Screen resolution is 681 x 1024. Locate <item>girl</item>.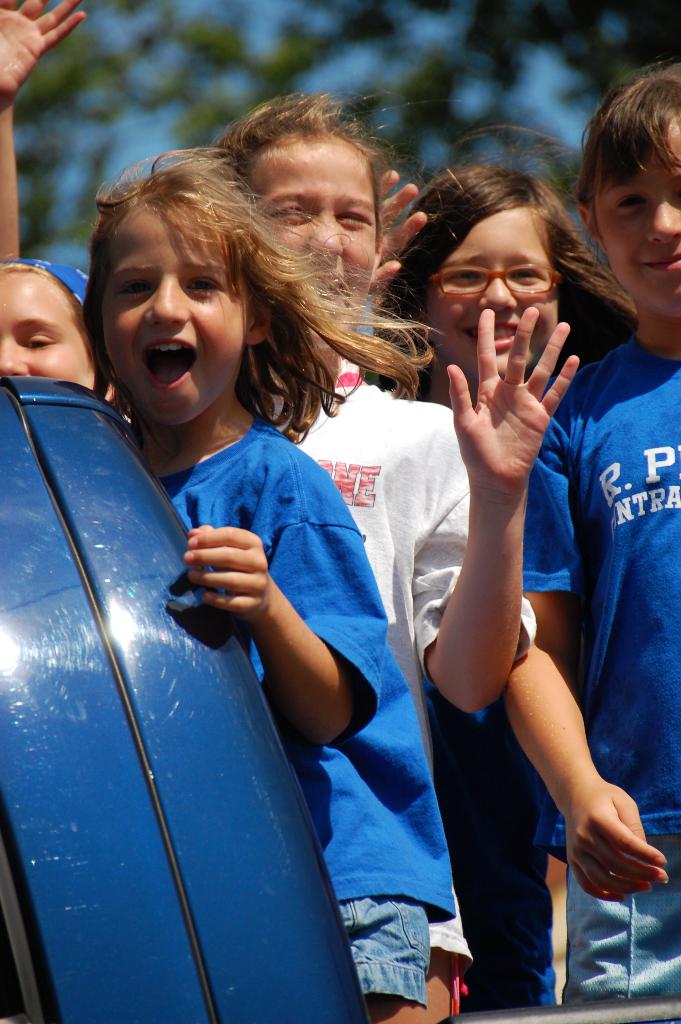
detection(214, 92, 582, 1023).
